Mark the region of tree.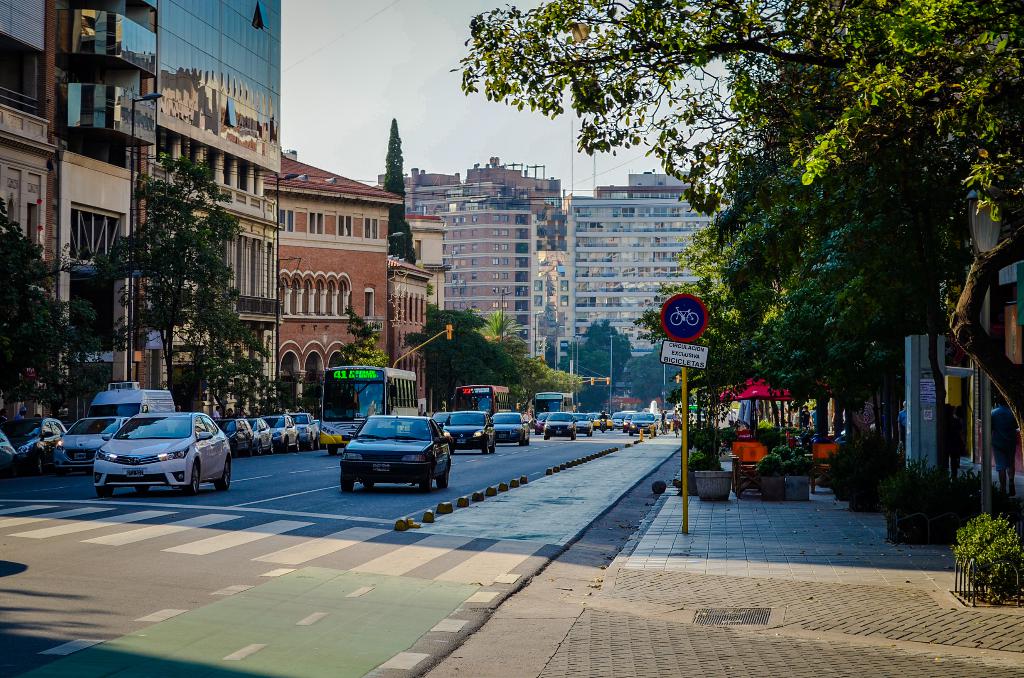
Region: <bbox>0, 198, 105, 421</bbox>.
